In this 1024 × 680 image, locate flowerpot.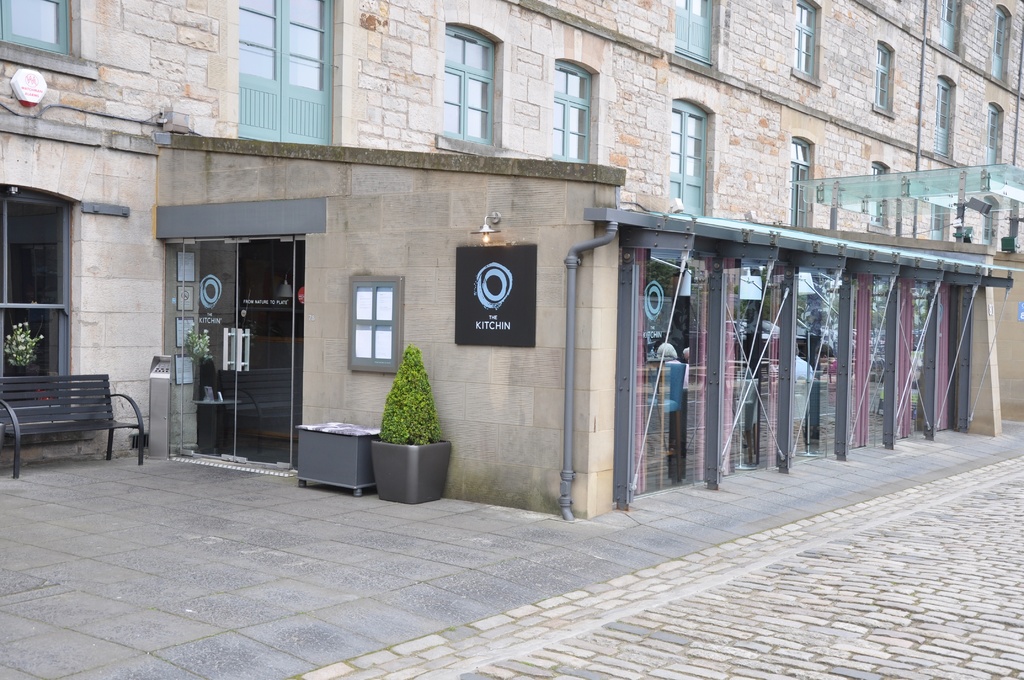
Bounding box: pyautogui.locateOnScreen(372, 439, 452, 506).
